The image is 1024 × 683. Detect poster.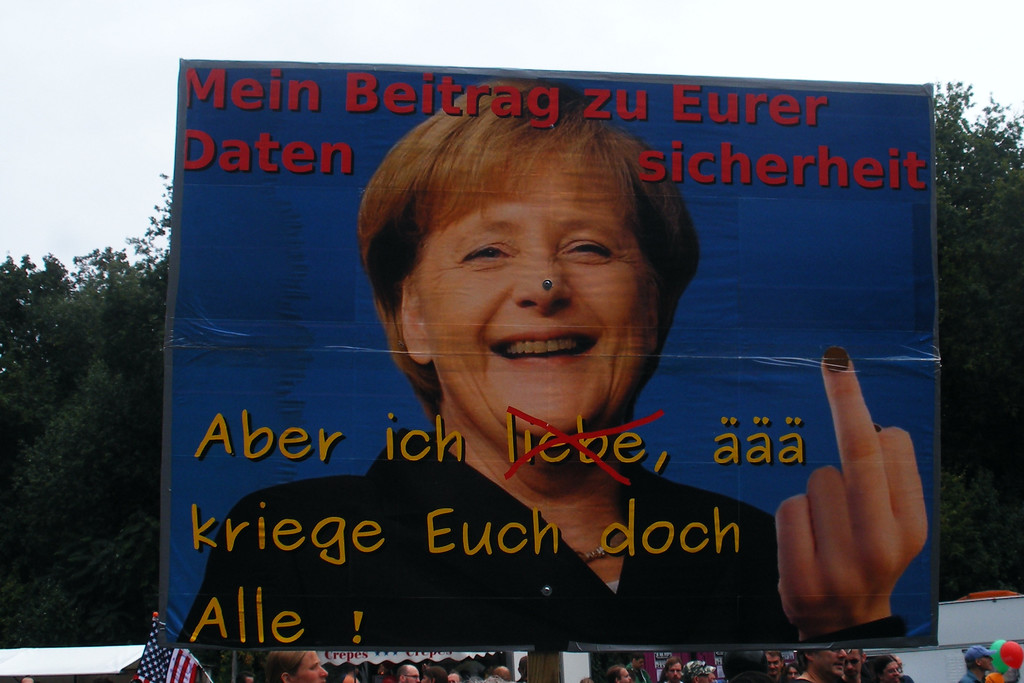
Detection: 161 59 936 639.
